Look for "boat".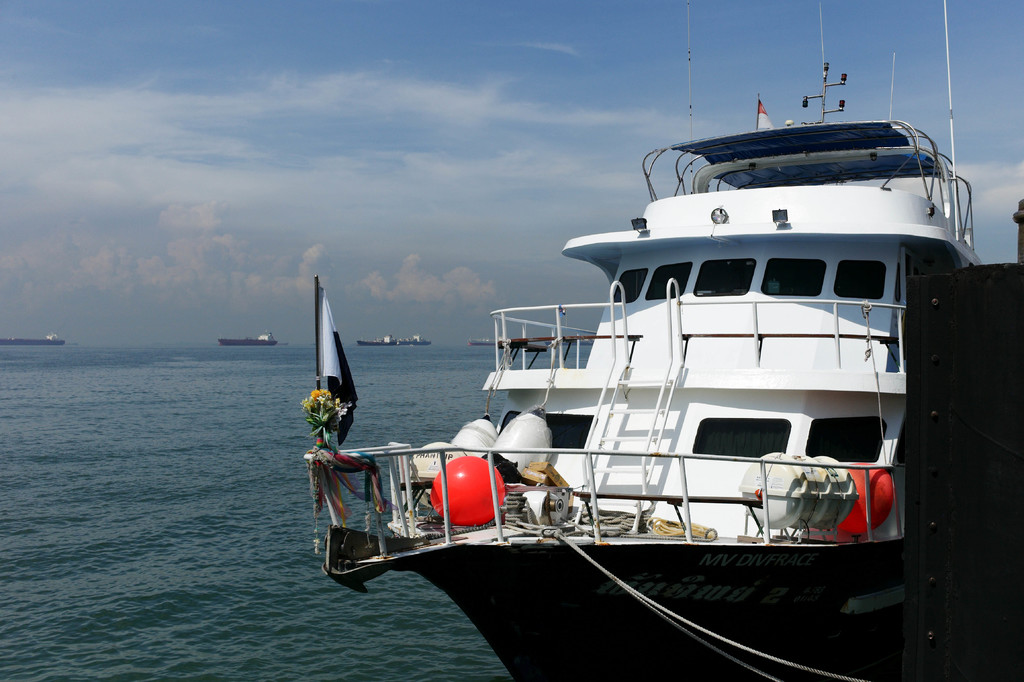
Found: box=[311, 54, 1013, 662].
